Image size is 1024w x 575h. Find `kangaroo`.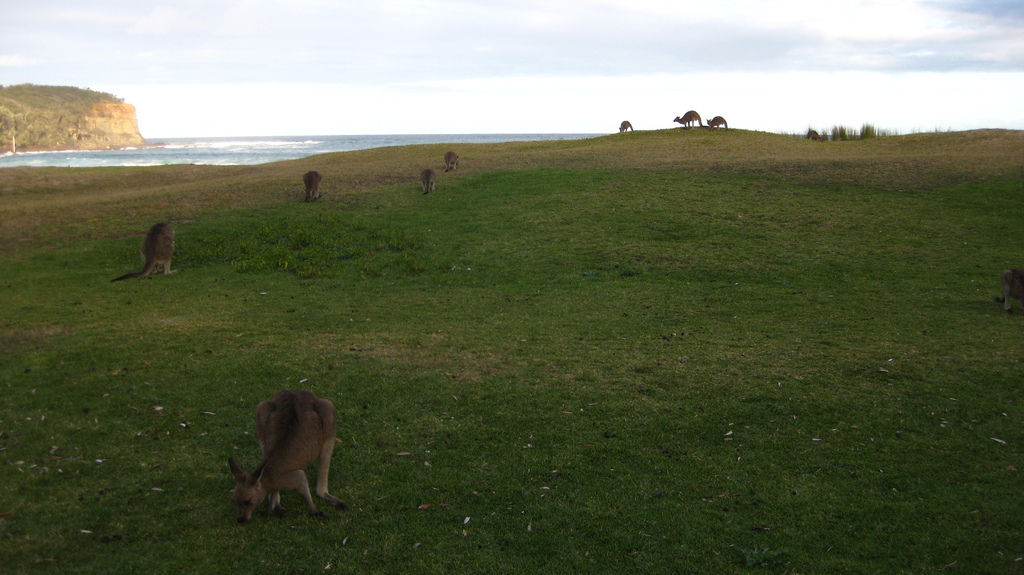
(420,171,437,197).
